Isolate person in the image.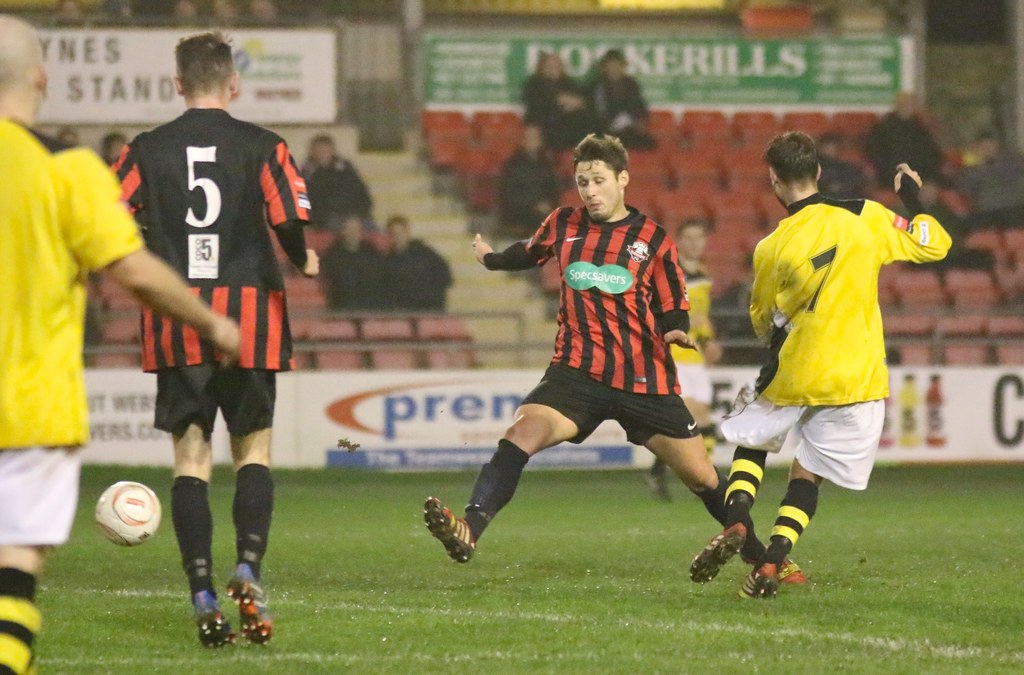
Isolated region: 691 135 959 599.
